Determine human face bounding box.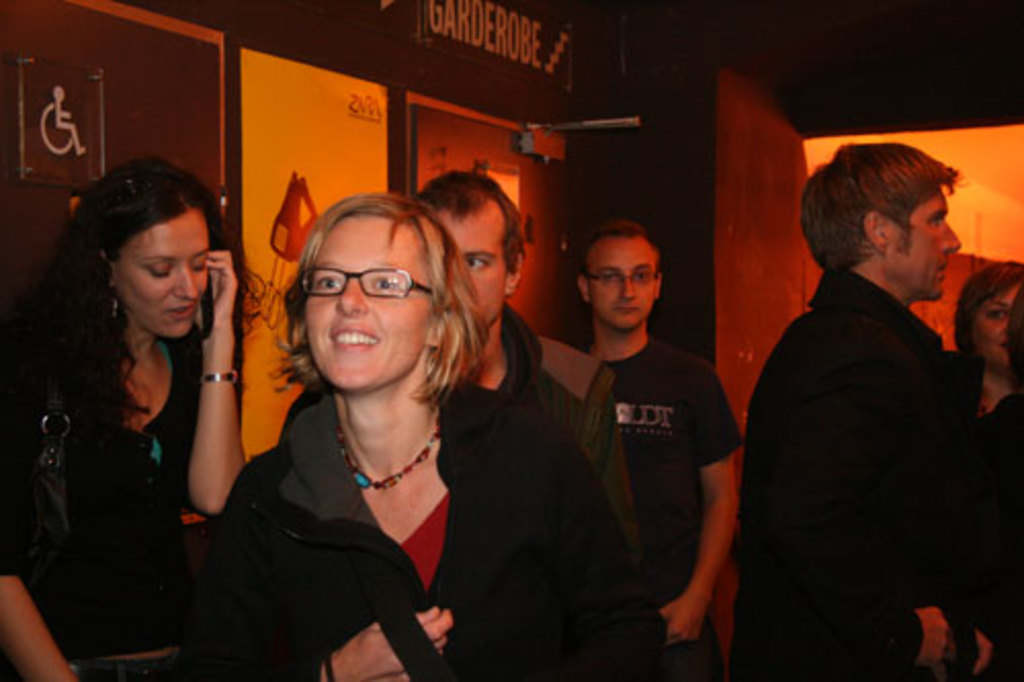
Determined: select_region(895, 190, 956, 295).
